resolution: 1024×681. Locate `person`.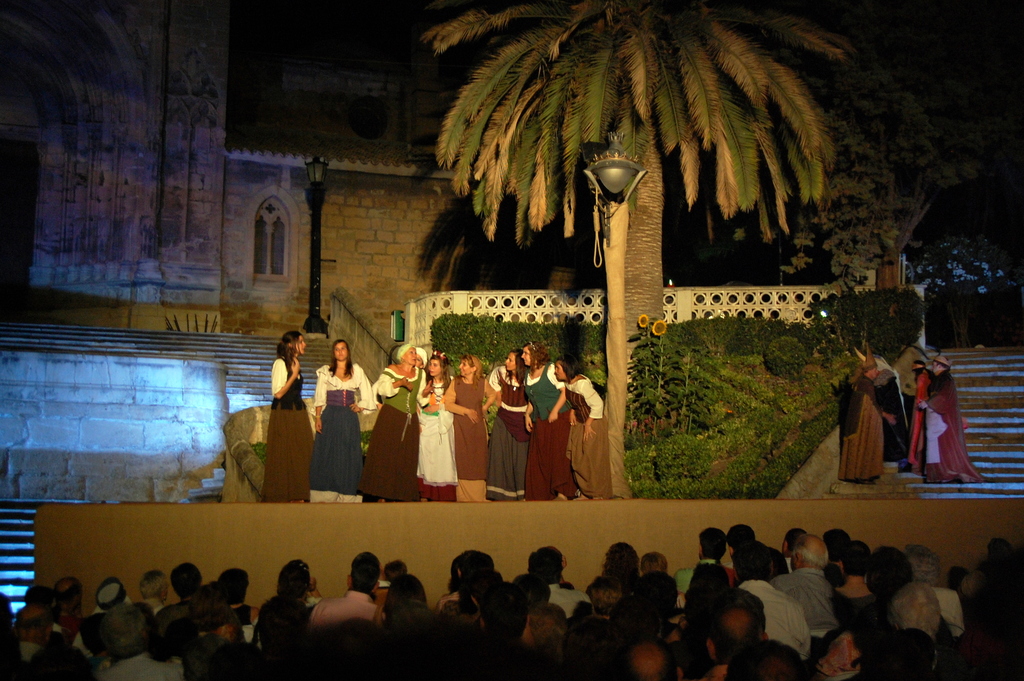
select_region(439, 350, 500, 502).
